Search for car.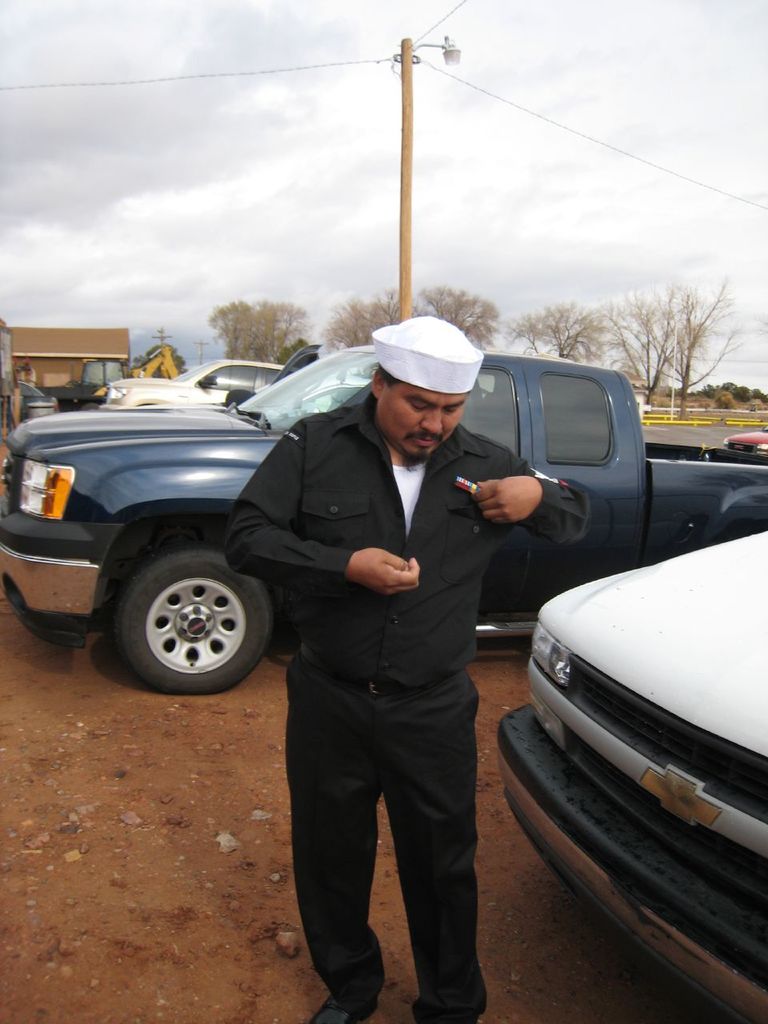
Found at 722,422,767,457.
